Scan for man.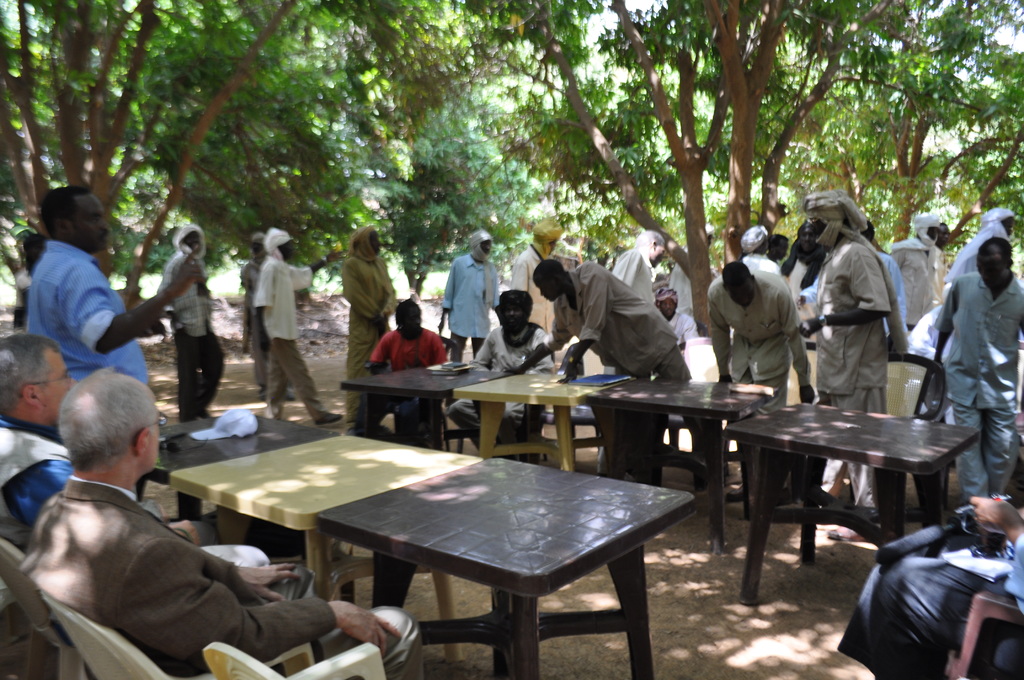
Scan result: left=20, top=181, right=206, bottom=382.
